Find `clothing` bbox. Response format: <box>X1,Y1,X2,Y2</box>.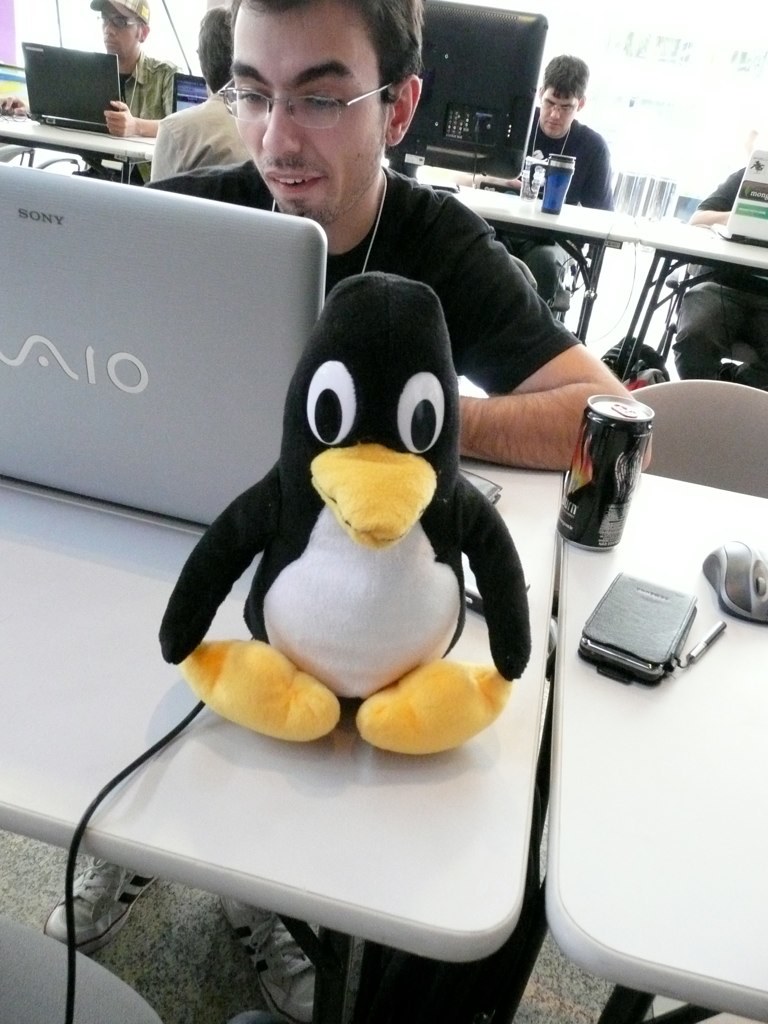
<box>138,166,589,398</box>.
